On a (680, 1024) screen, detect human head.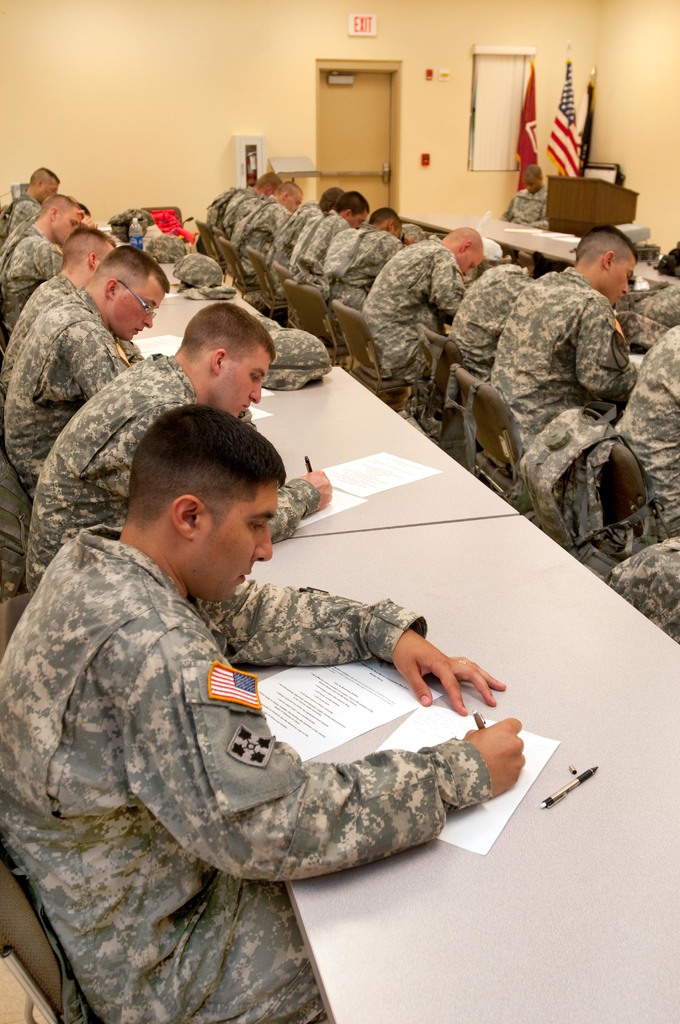
<region>338, 192, 373, 227</region>.
